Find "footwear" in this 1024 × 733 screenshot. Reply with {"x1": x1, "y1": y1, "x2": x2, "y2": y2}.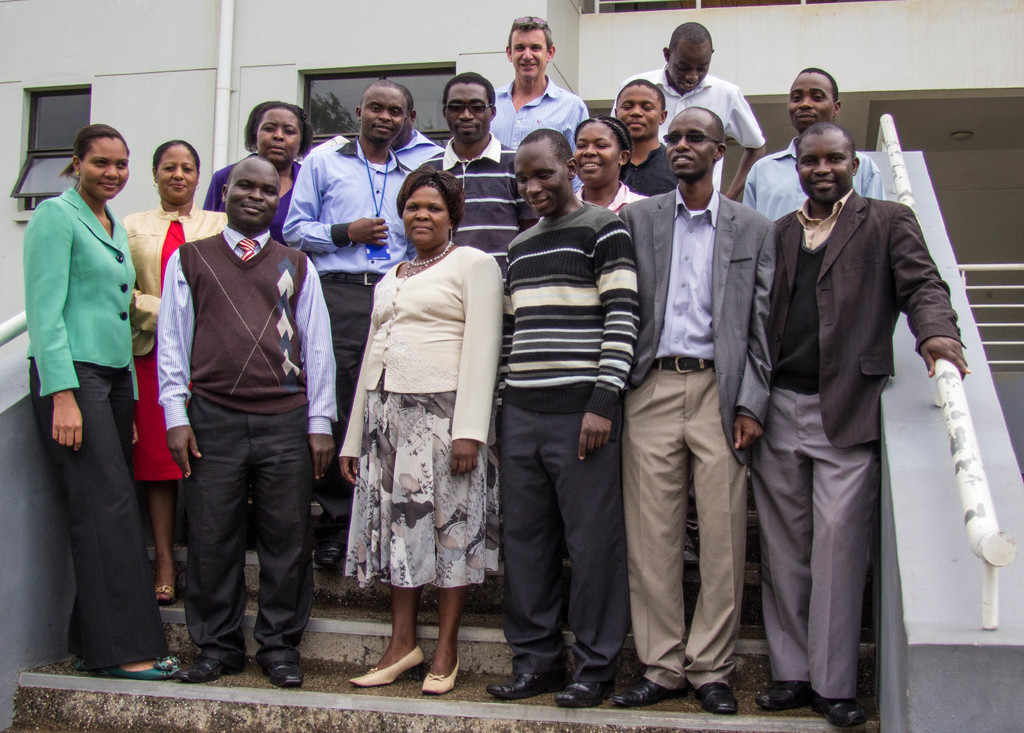
{"x1": 487, "y1": 672, "x2": 570, "y2": 698}.
